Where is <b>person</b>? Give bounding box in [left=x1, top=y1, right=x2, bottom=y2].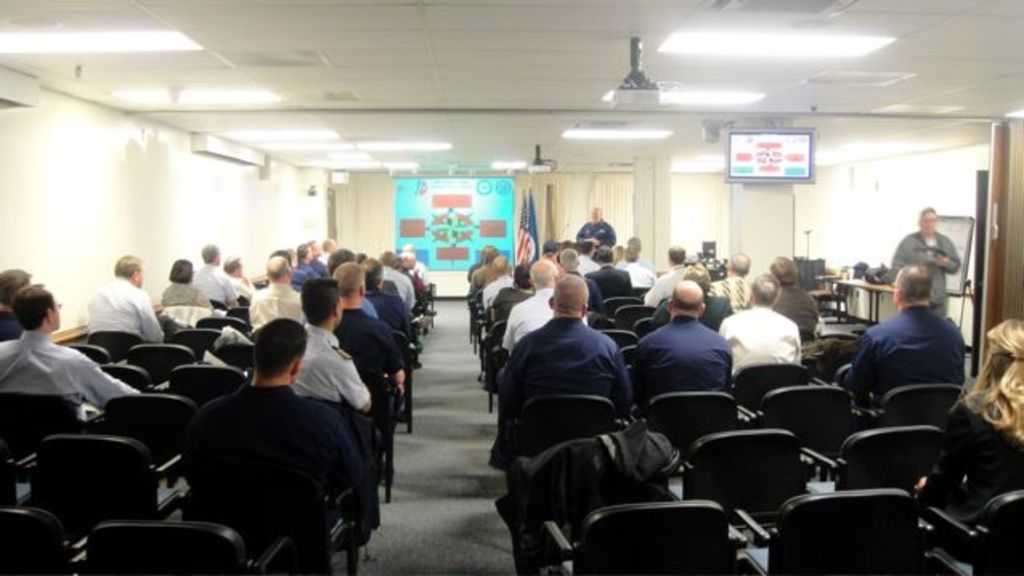
[left=502, top=257, right=589, bottom=355].
